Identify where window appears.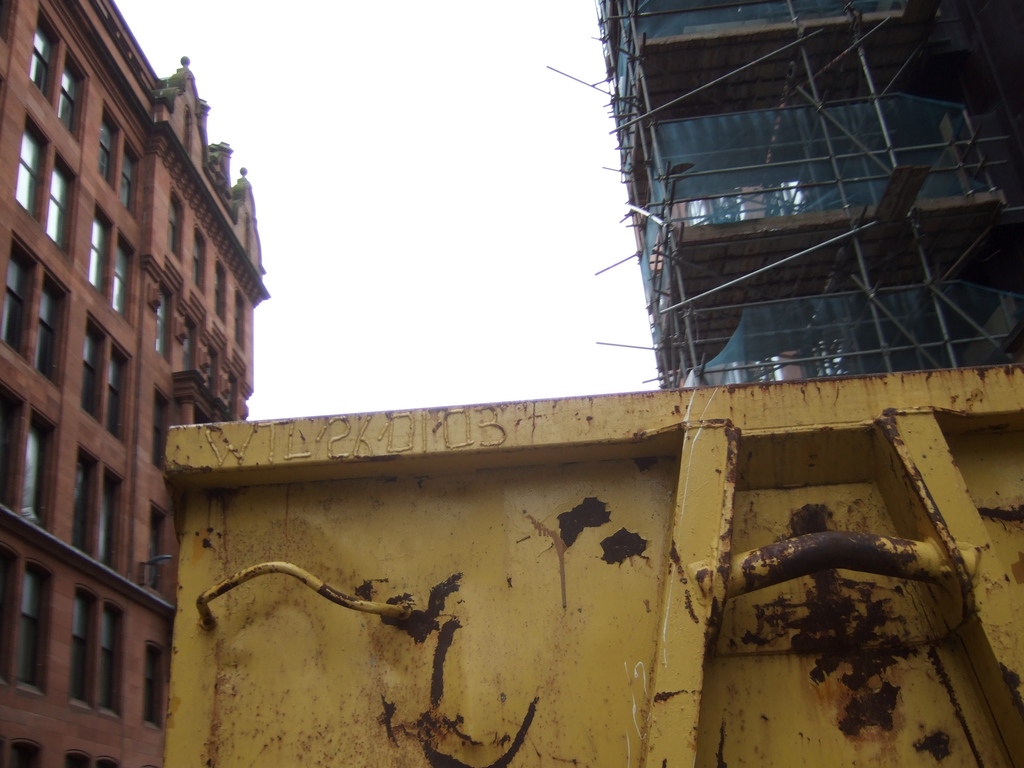
Appears at x1=141, y1=653, x2=154, y2=721.
